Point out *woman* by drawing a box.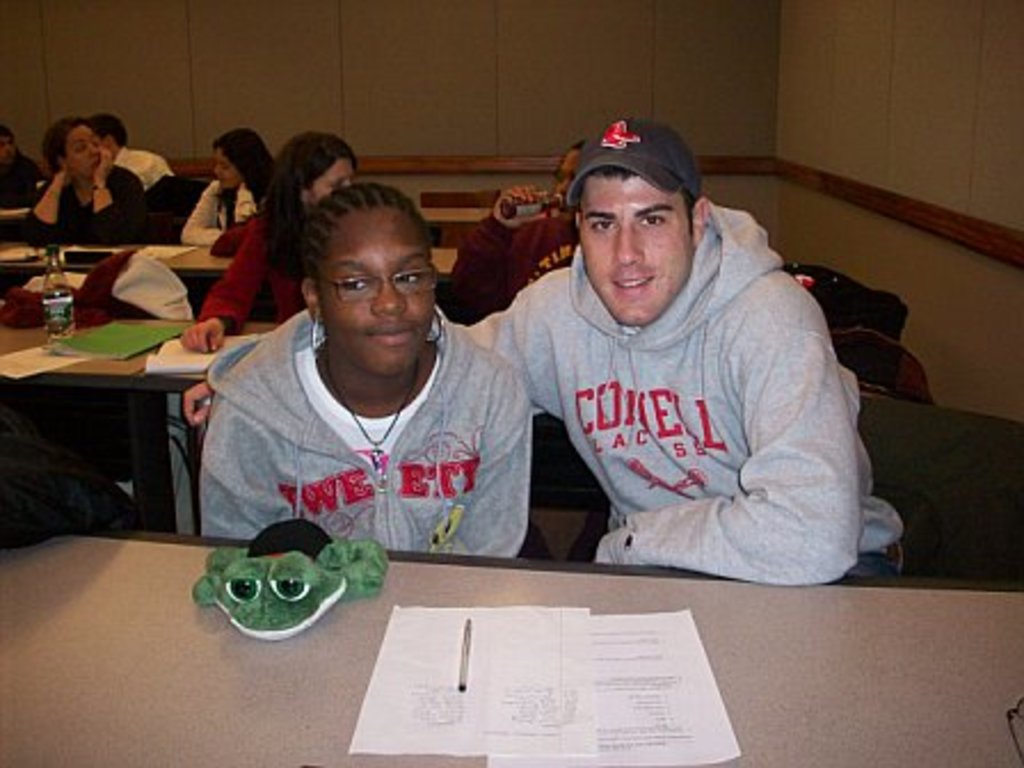
[178,126,279,247].
